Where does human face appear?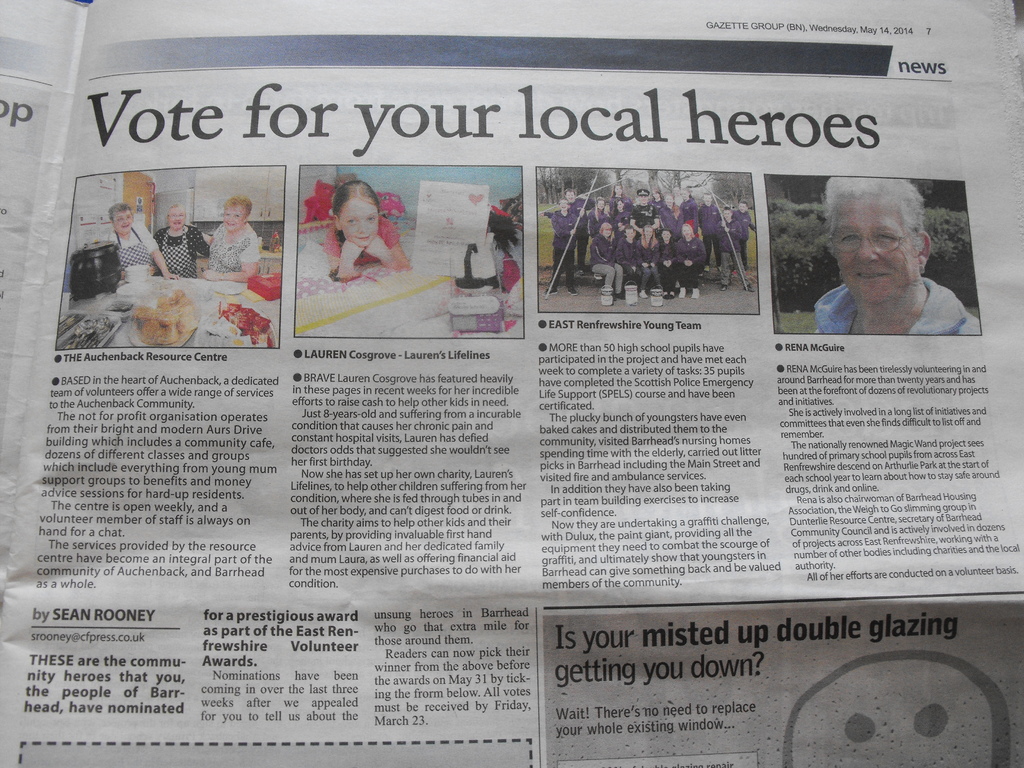
Appears at <bbox>828, 193, 915, 309</bbox>.
